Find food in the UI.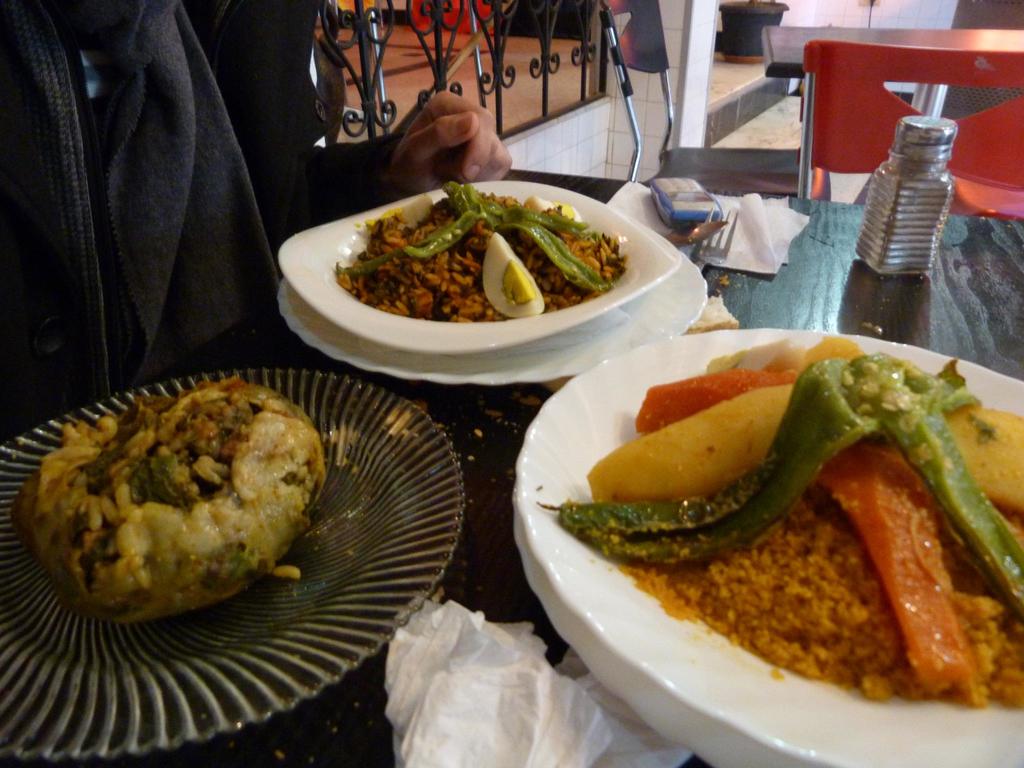
UI element at [12, 378, 332, 624].
